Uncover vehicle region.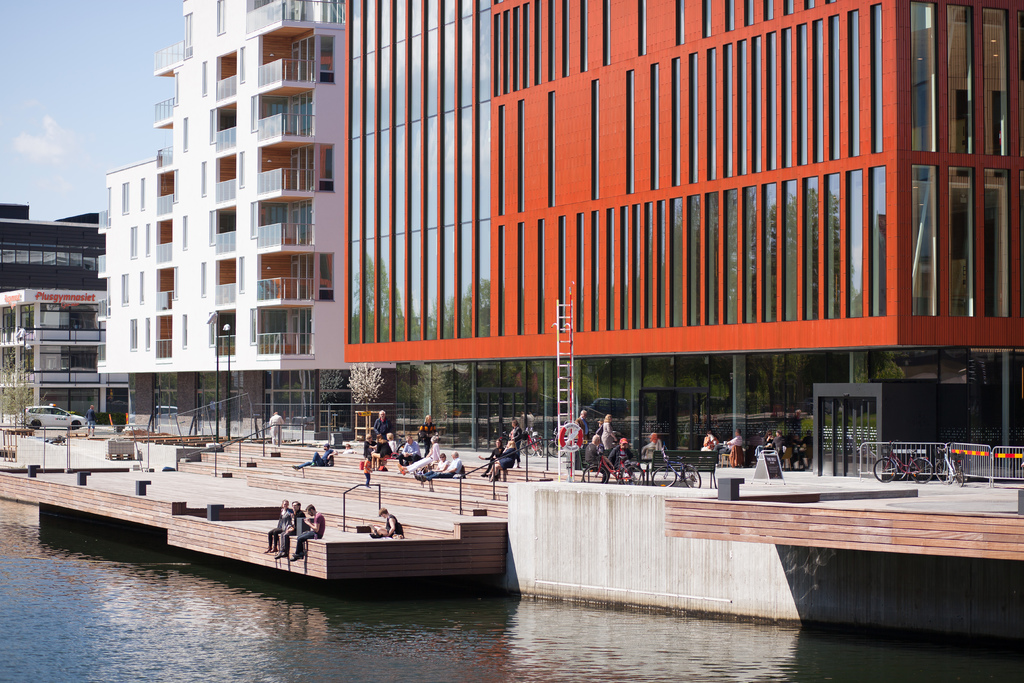
Uncovered: bbox=(580, 440, 644, 489).
